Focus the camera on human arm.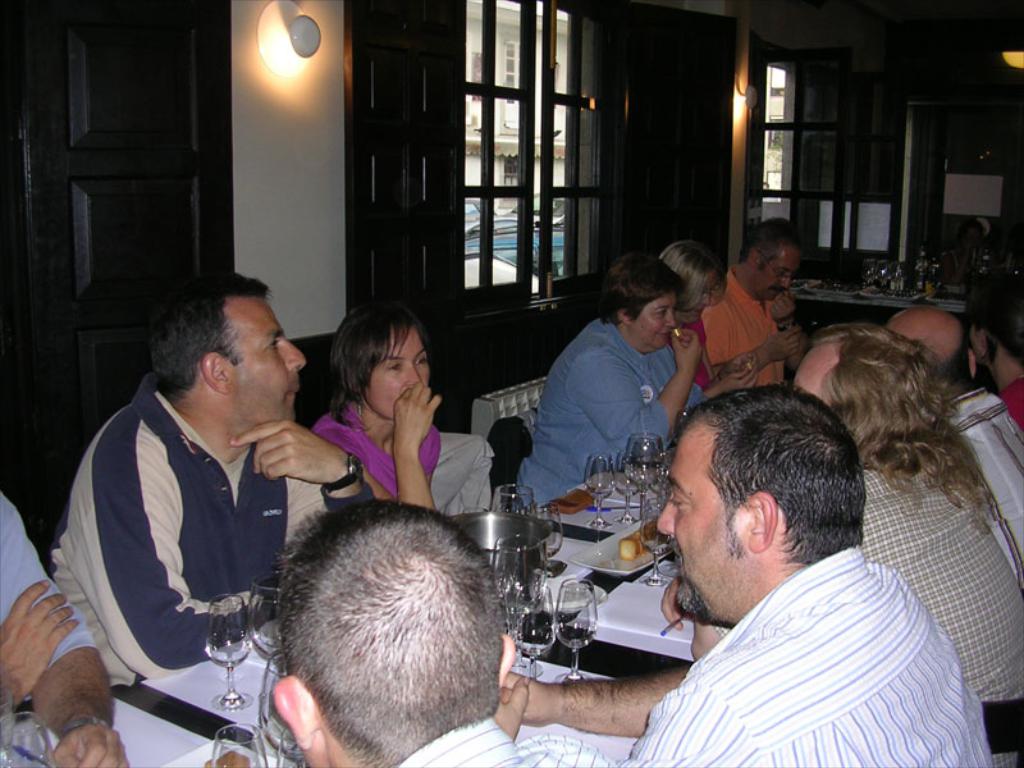
Focus region: (492, 654, 731, 746).
